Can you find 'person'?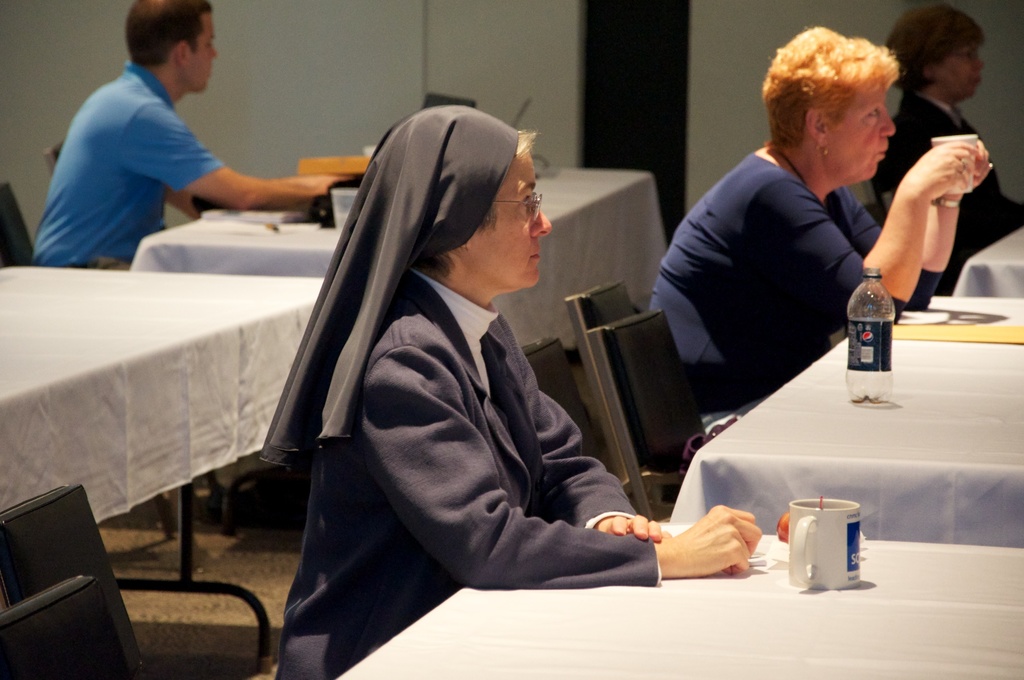
Yes, bounding box: x1=865 y1=3 x2=1023 y2=296.
